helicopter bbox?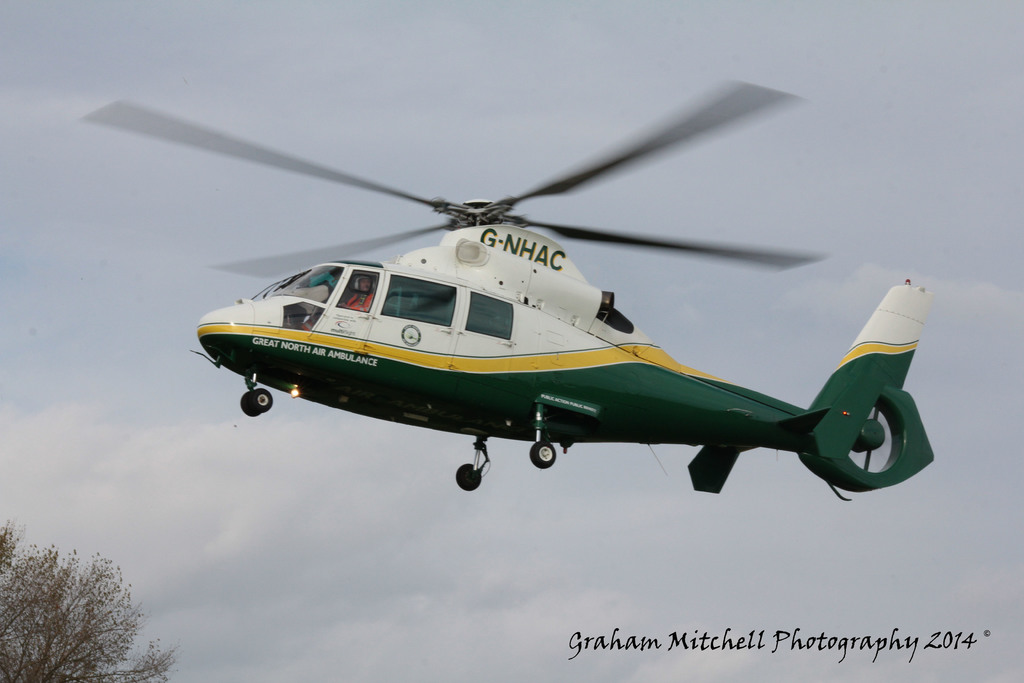
<bbox>95, 74, 973, 524</bbox>
